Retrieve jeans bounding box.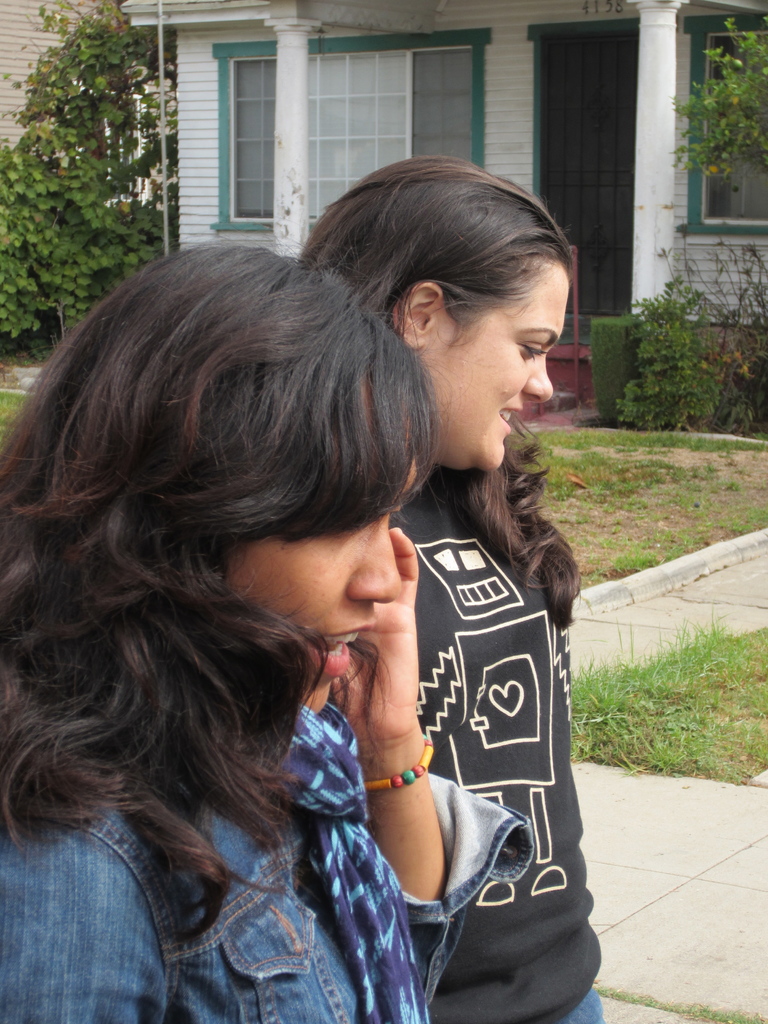
Bounding box: bbox=(561, 975, 612, 1023).
